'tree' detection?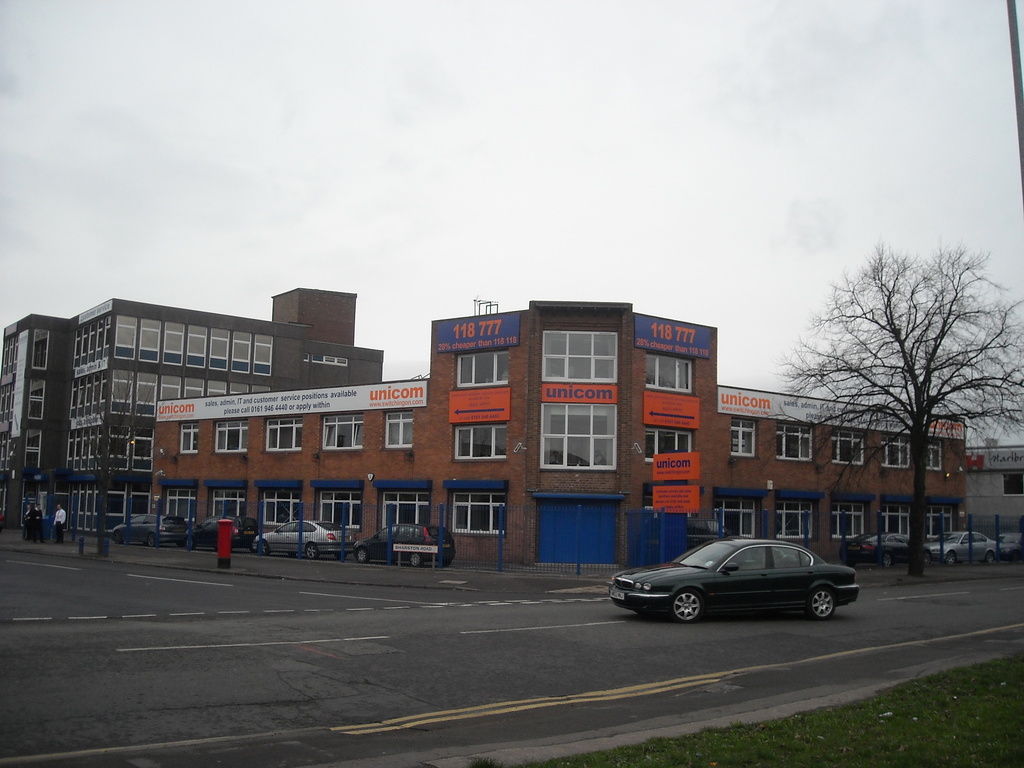
bbox(775, 243, 1023, 577)
